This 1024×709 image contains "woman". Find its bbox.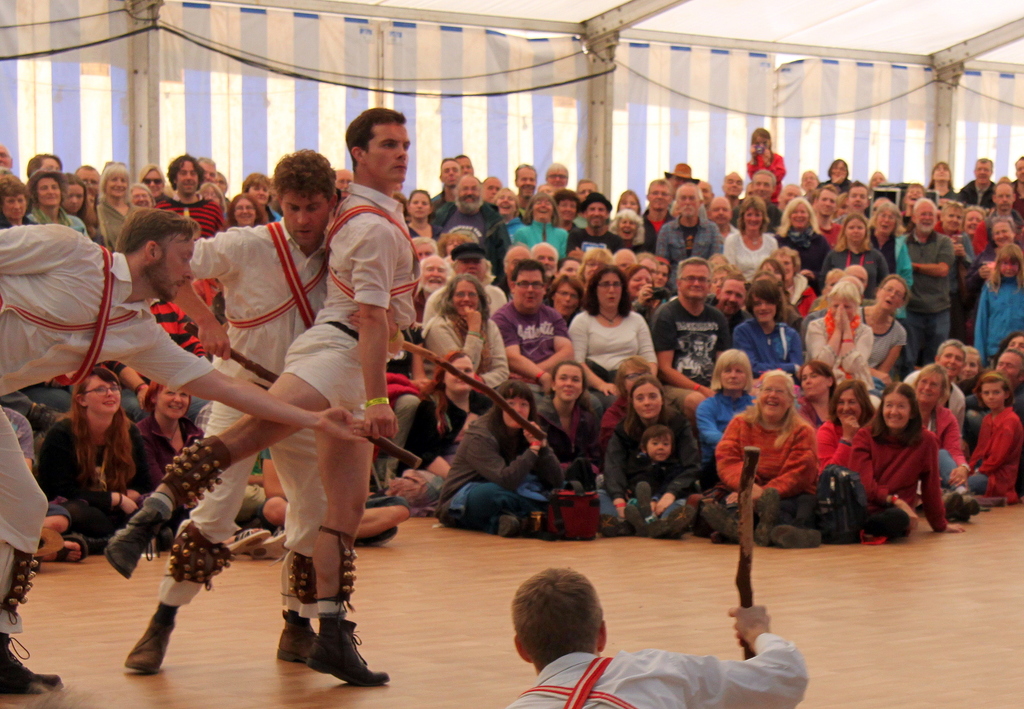
Rect(924, 159, 960, 202).
